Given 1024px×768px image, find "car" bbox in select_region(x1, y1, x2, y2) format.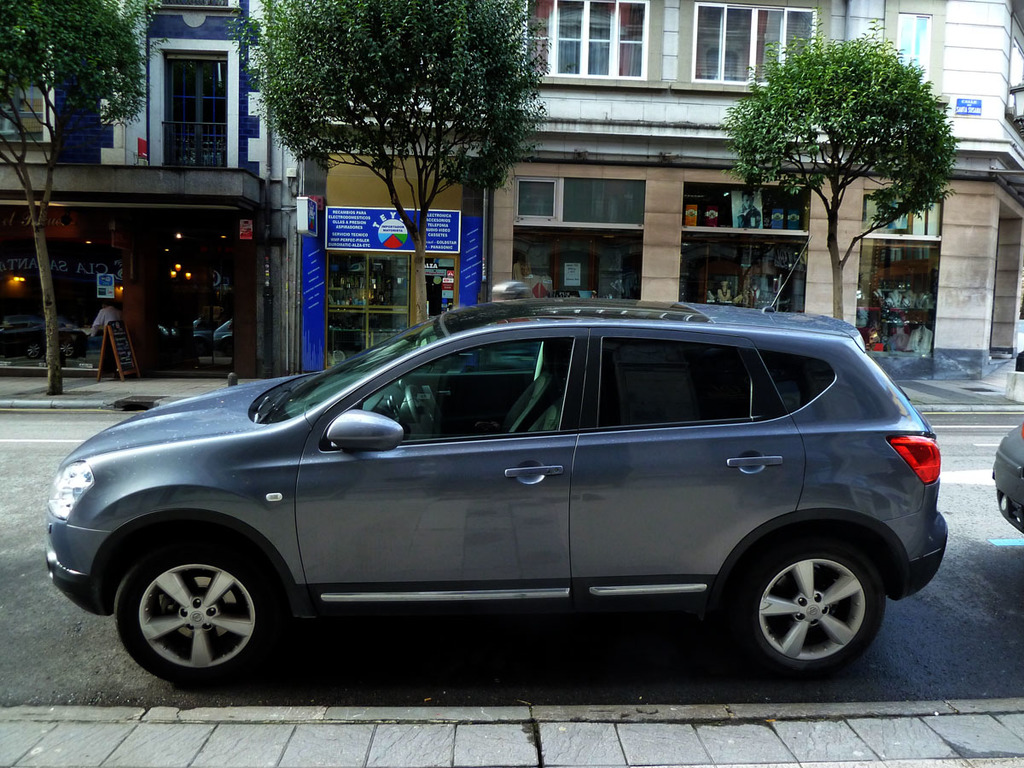
select_region(992, 422, 1023, 532).
